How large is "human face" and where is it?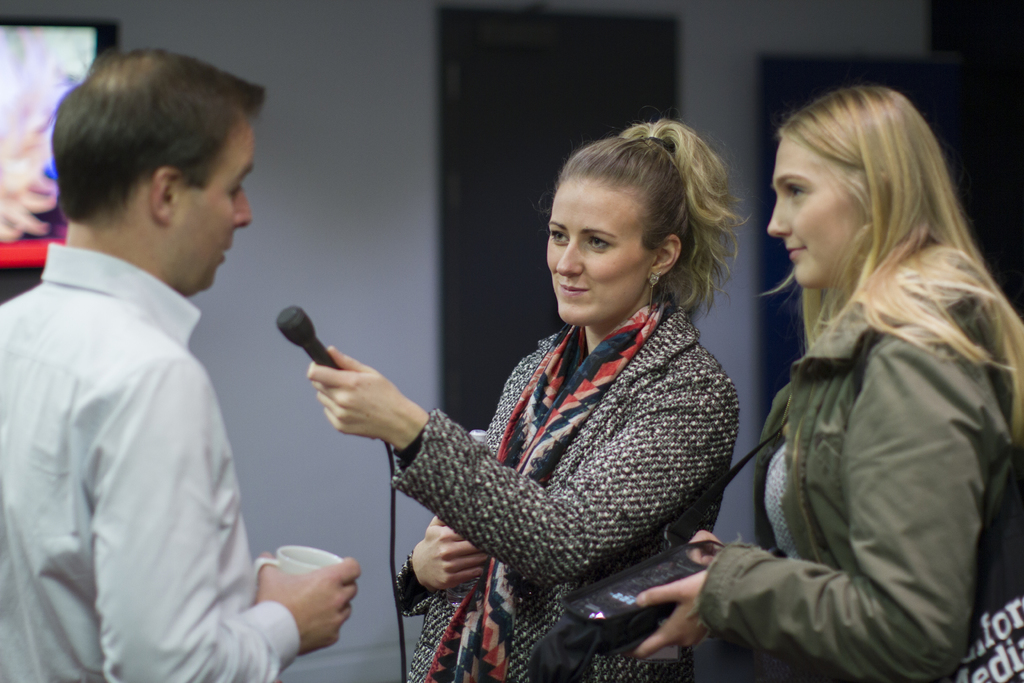
Bounding box: Rect(769, 138, 867, 284).
